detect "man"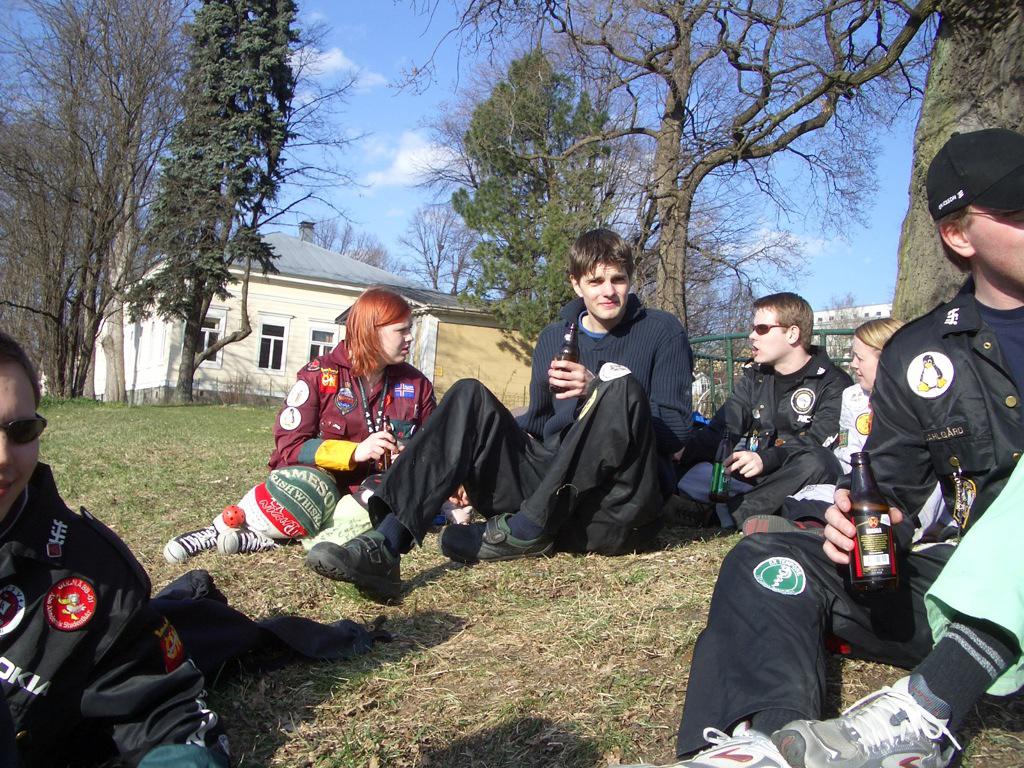
[669,126,1023,766]
